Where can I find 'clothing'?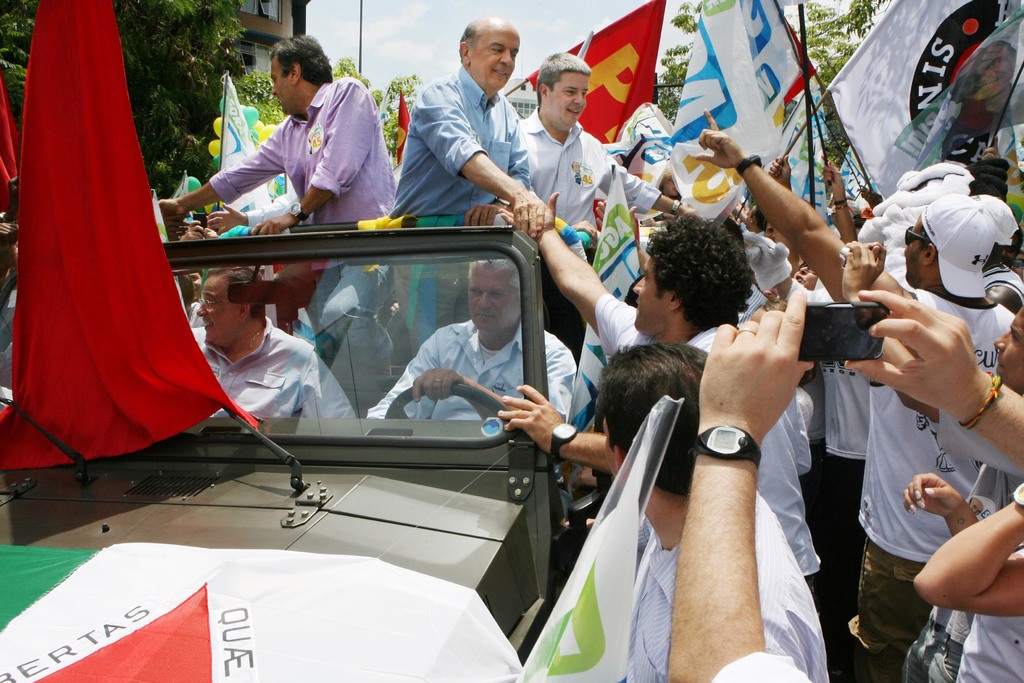
You can find it at {"x1": 830, "y1": 192, "x2": 1010, "y2": 674}.
